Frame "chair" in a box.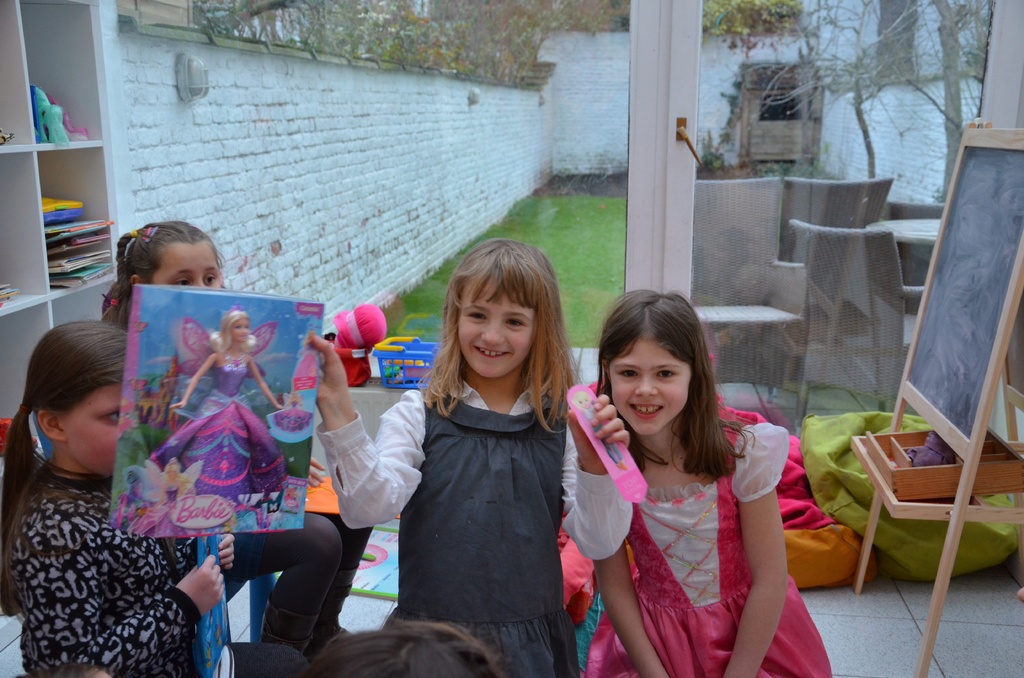
<box>784,216,914,422</box>.
